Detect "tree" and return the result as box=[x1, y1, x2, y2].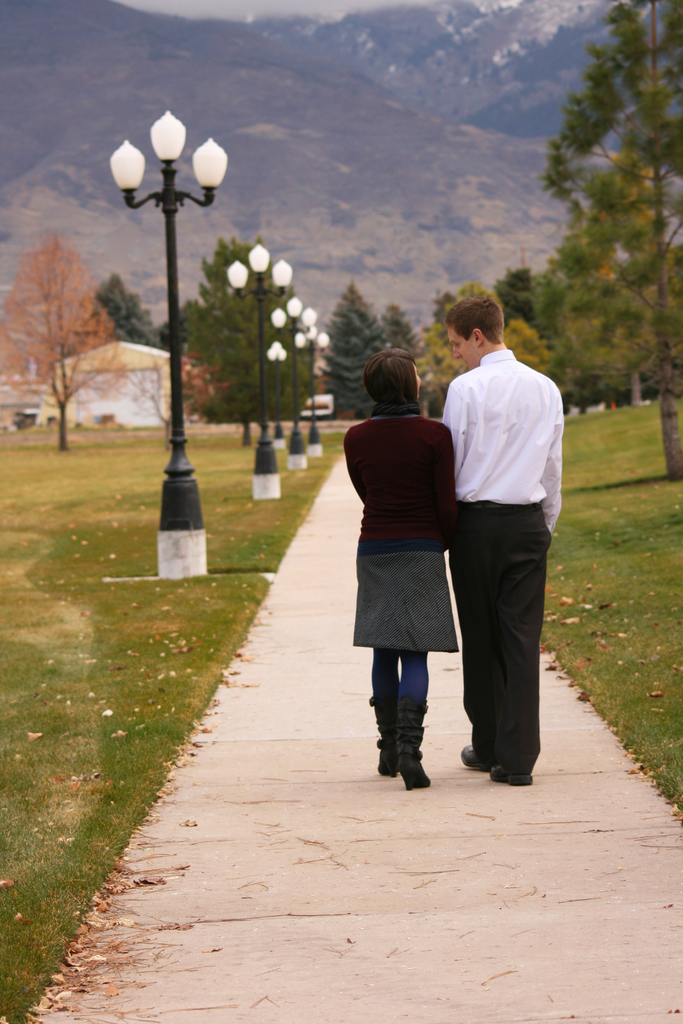
box=[10, 191, 131, 434].
